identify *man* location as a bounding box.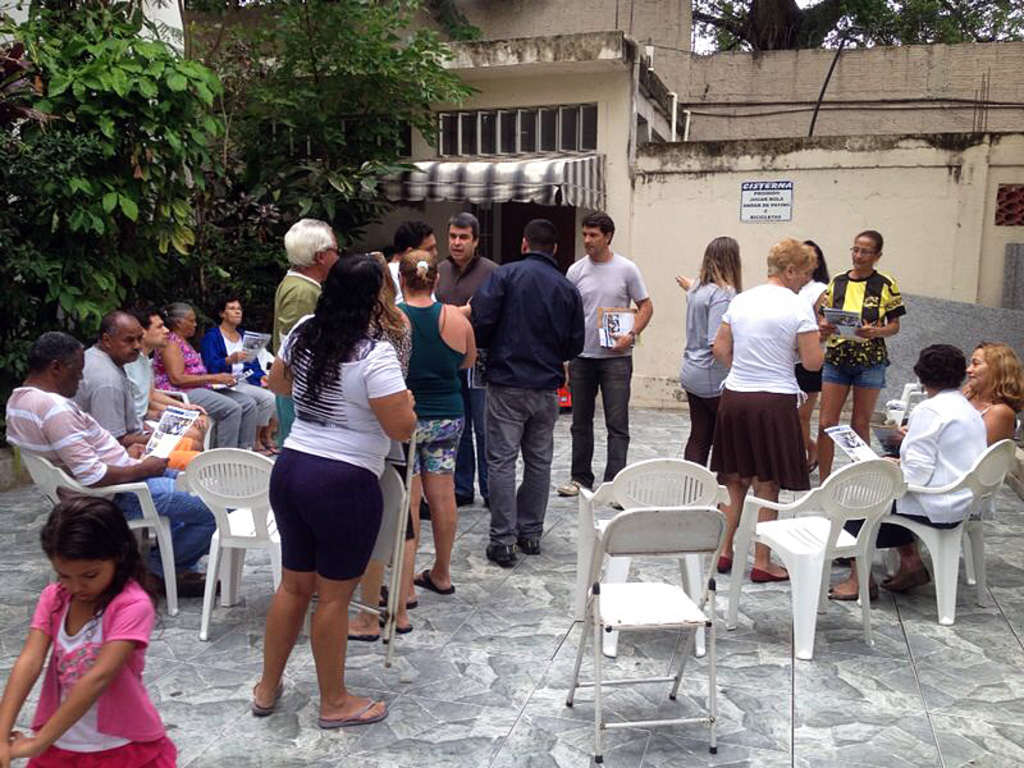
381, 219, 475, 524.
